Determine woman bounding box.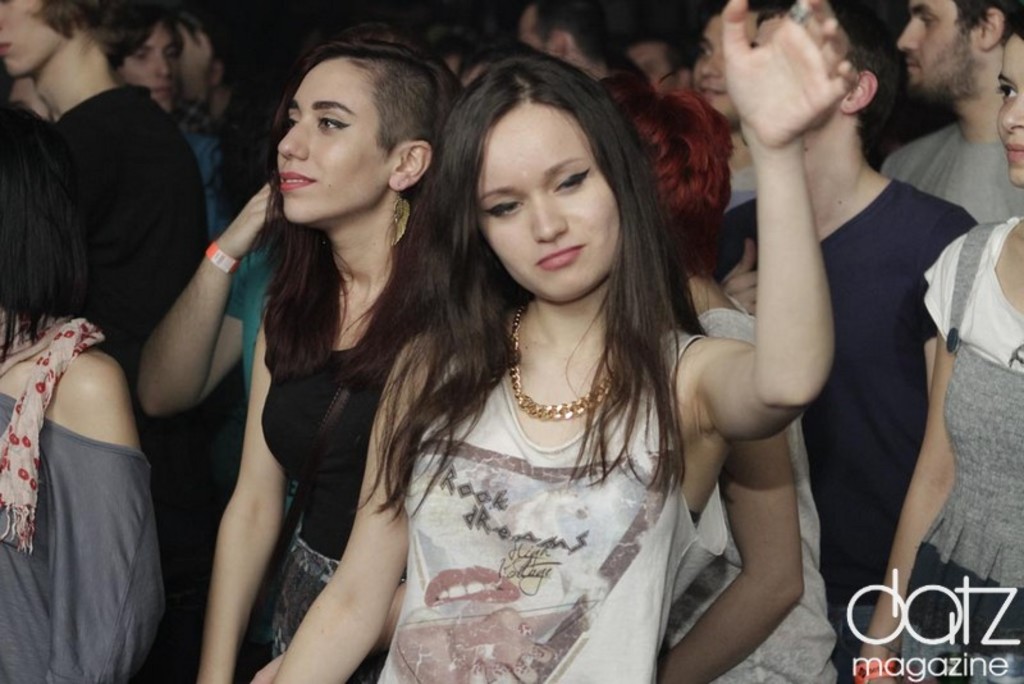
Determined: 0, 90, 168, 683.
